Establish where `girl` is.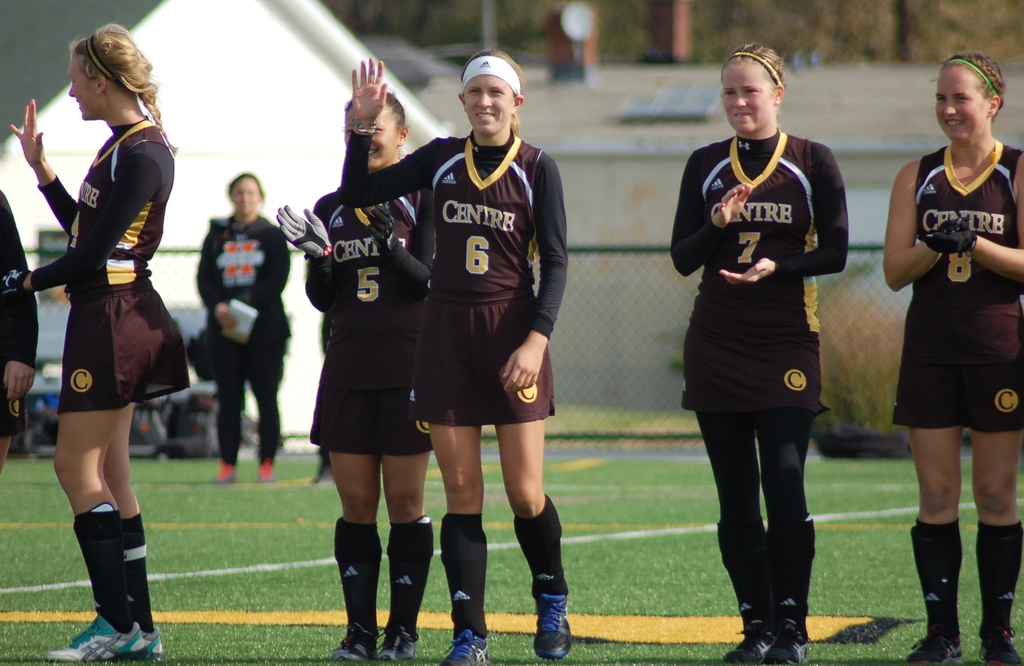
Established at <region>339, 51, 567, 665</region>.
